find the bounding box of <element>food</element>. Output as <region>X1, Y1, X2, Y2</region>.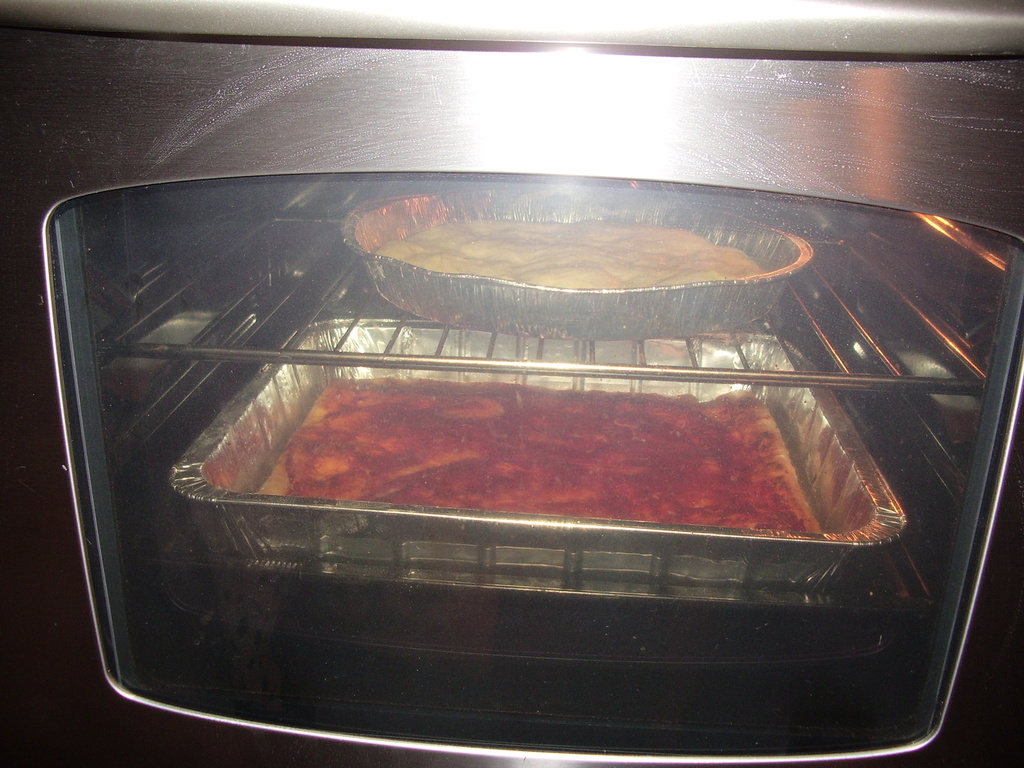
<region>255, 381, 812, 529</region>.
